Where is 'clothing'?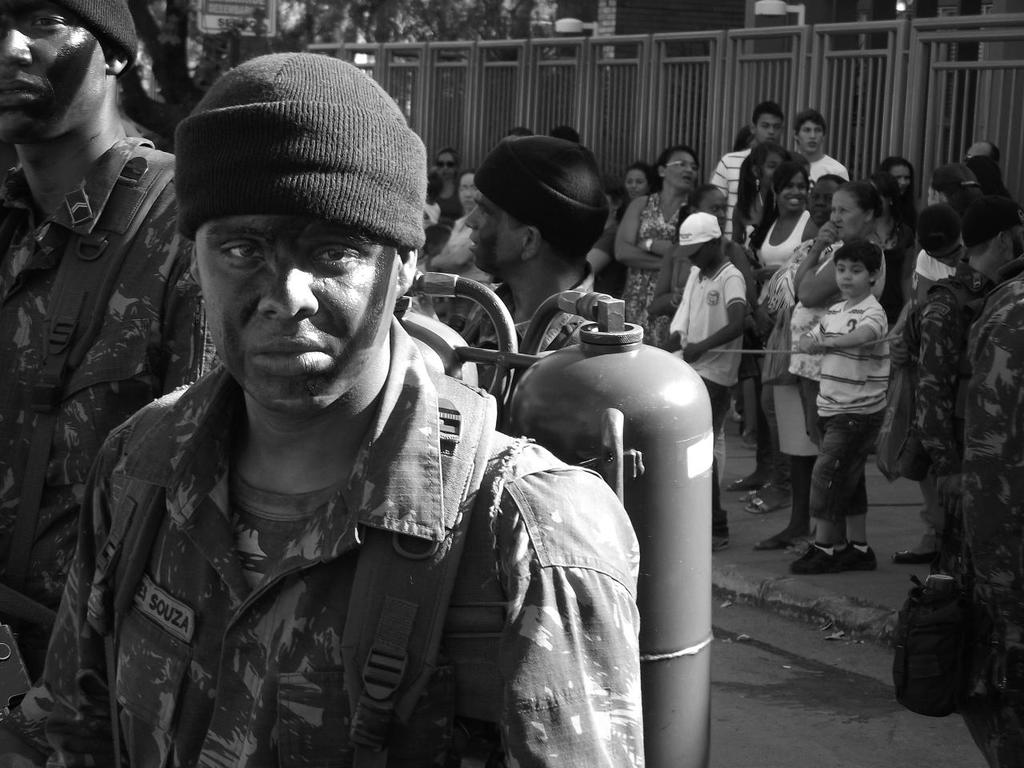
bbox=(806, 146, 854, 184).
